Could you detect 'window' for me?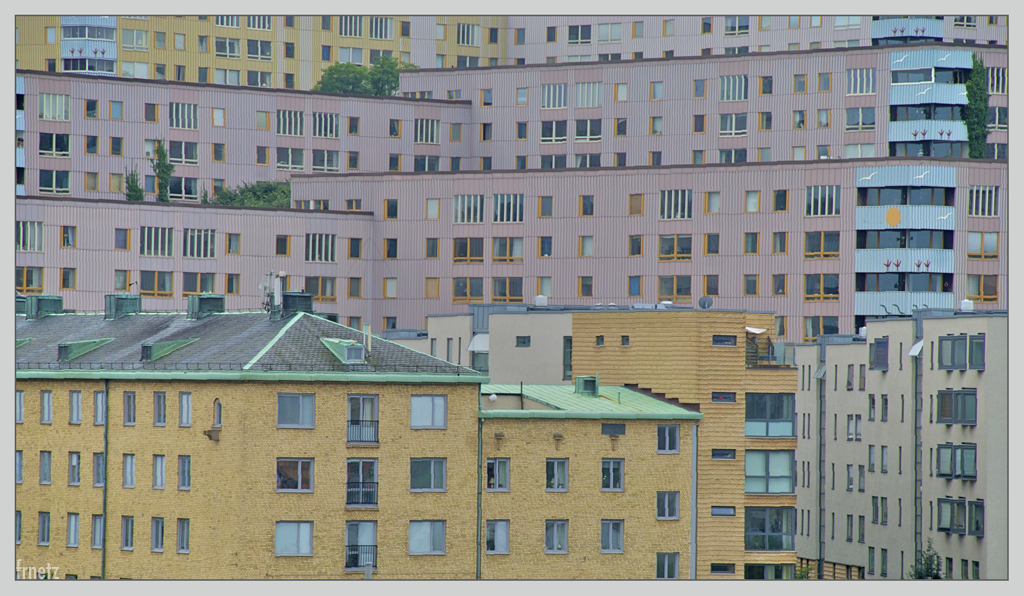
Detection result: (x1=67, y1=449, x2=78, y2=486).
